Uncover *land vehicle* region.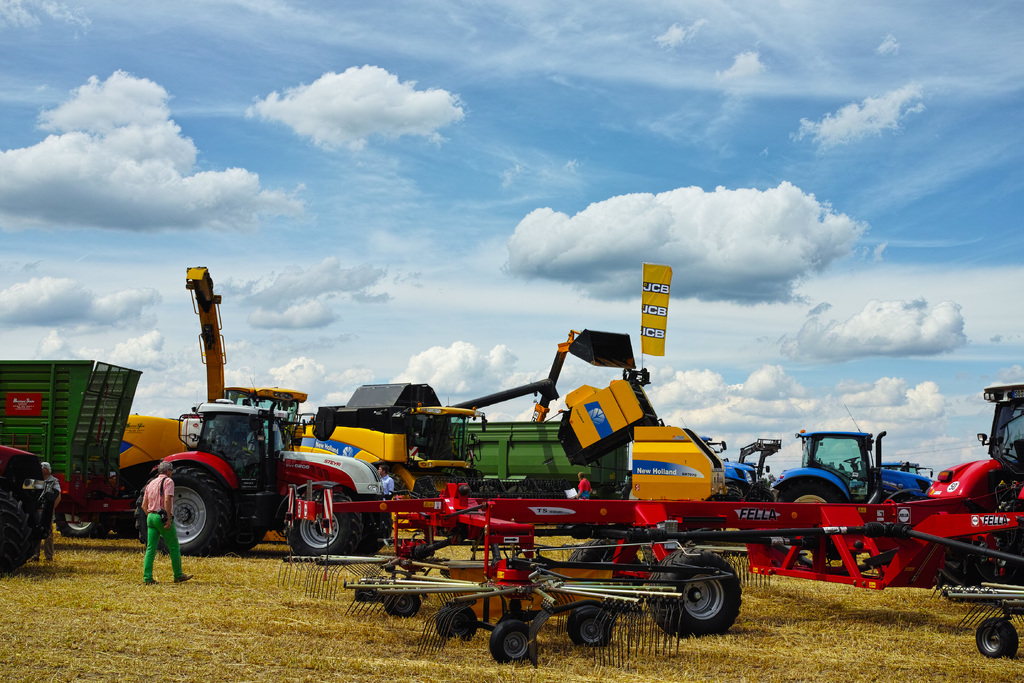
Uncovered: Rect(58, 369, 404, 572).
